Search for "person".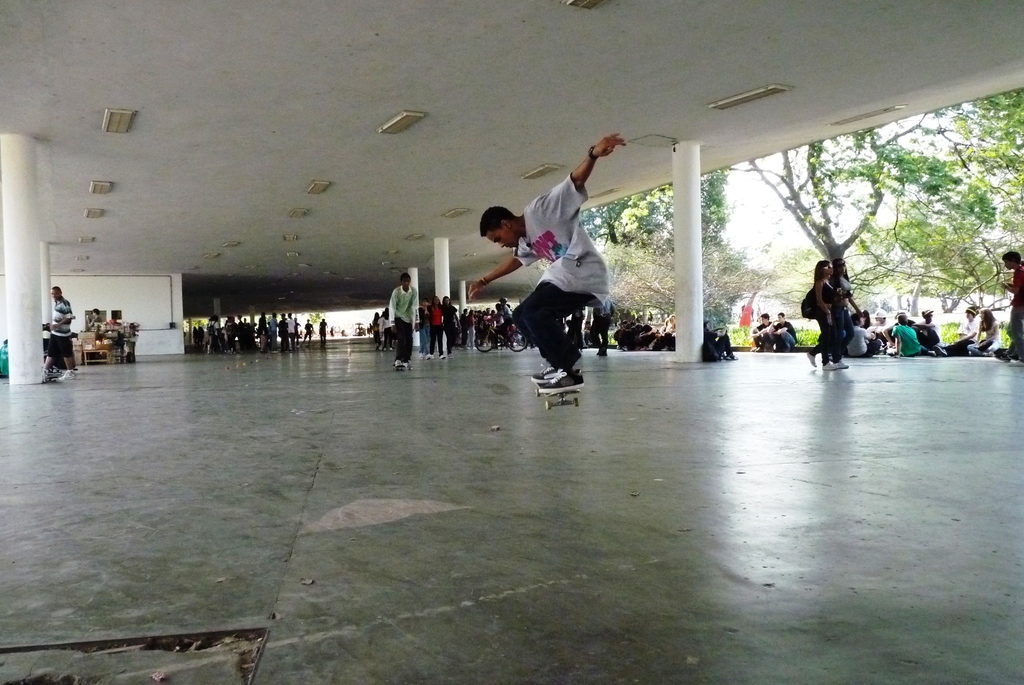
Found at left=42, top=283, right=73, bottom=380.
